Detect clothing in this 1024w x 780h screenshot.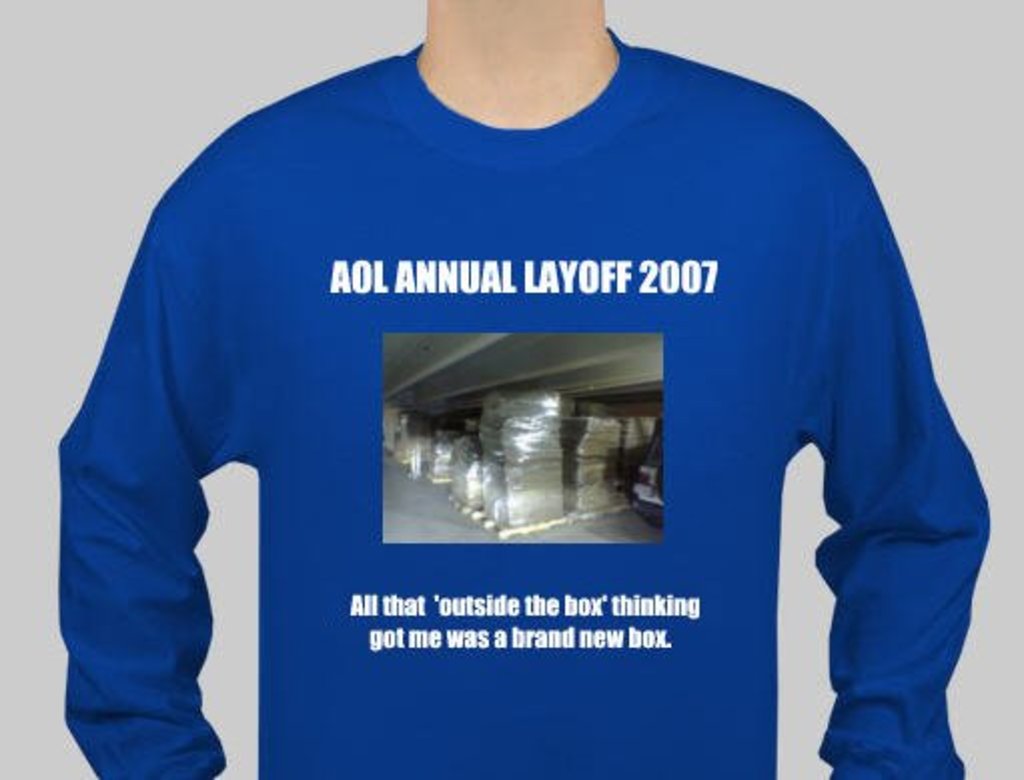
Detection: <bbox>32, 114, 375, 764</bbox>.
